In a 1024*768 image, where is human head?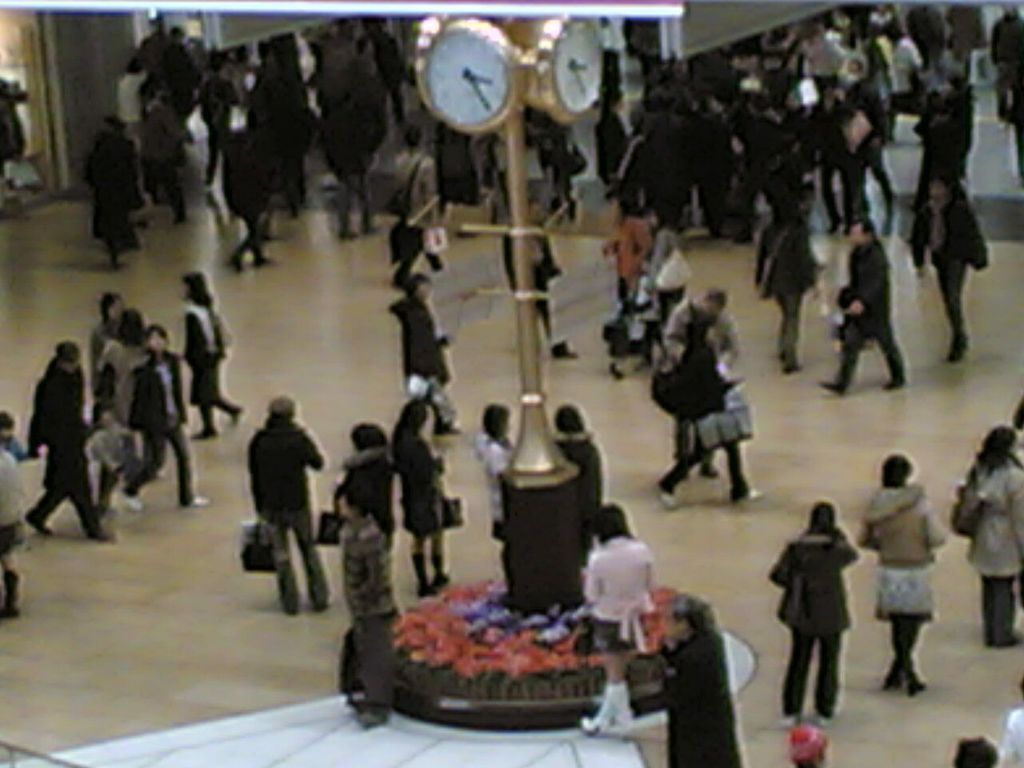
788,724,828,767.
